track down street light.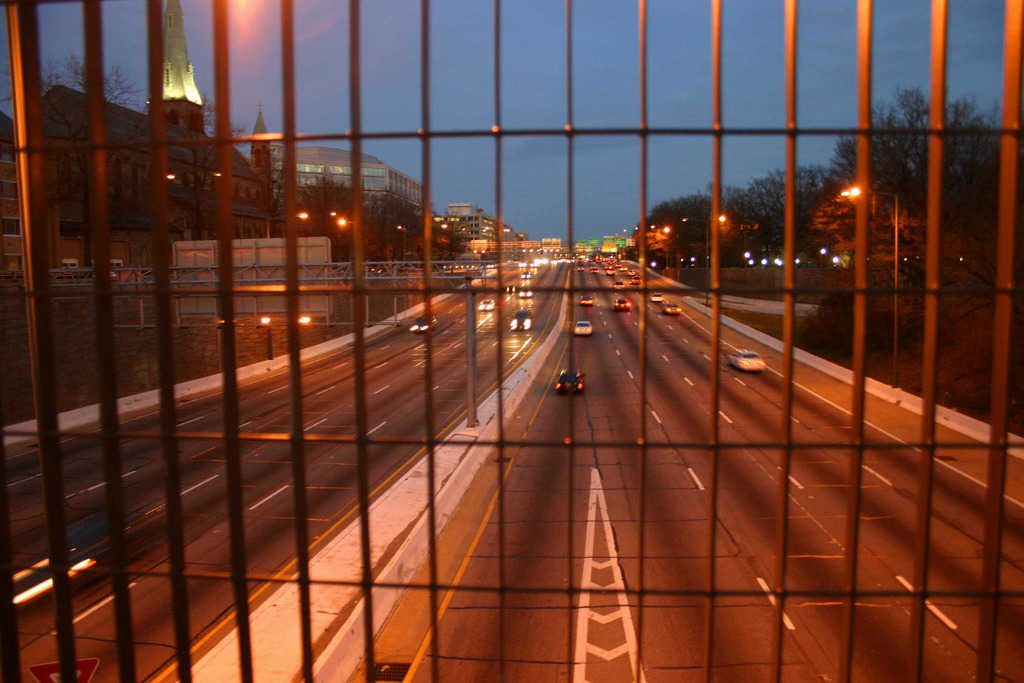
Tracked to x1=838 y1=186 x2=901 y2=391.
